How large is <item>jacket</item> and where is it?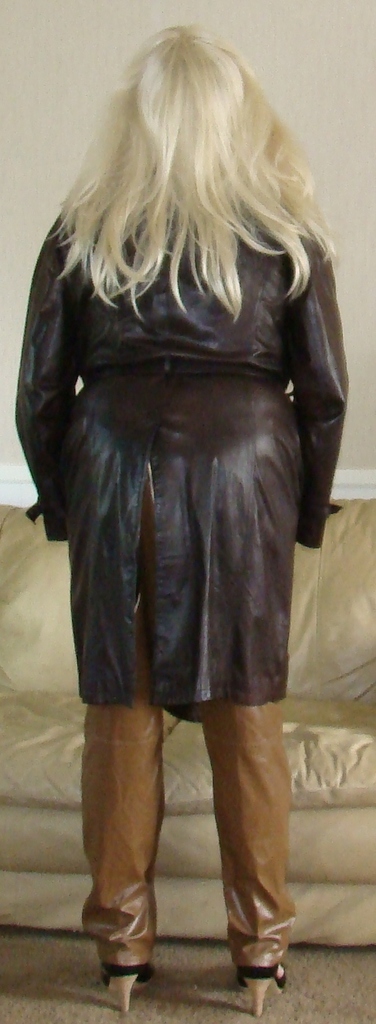
Bounding box: <box>12,19,352,734</box>.
